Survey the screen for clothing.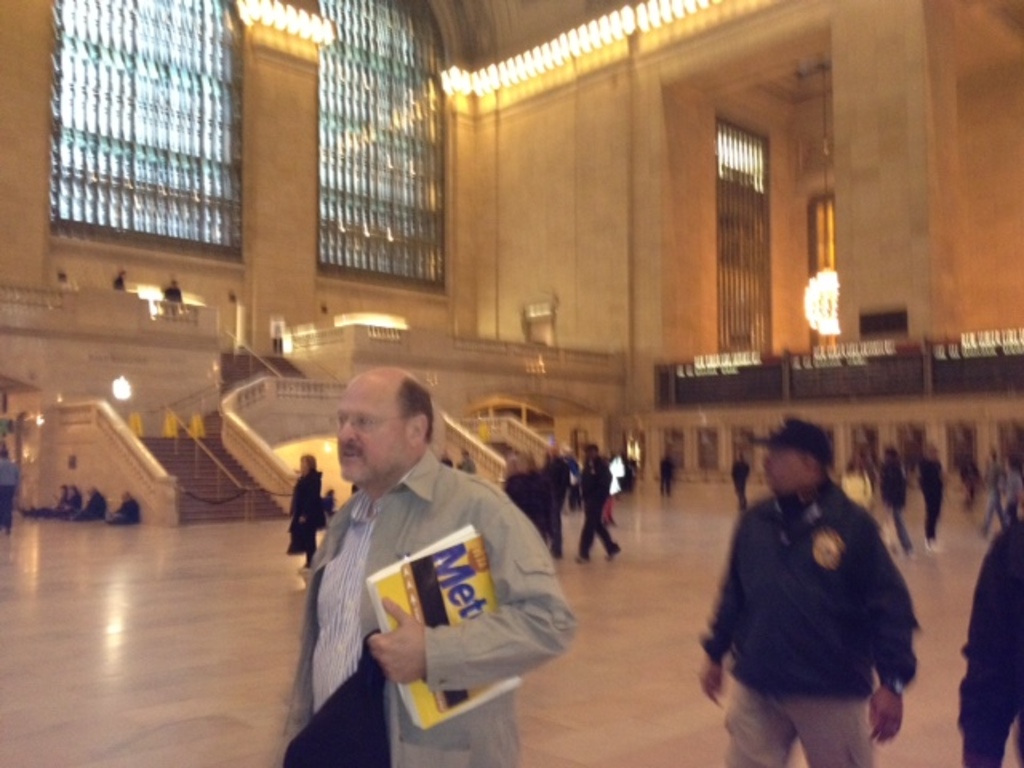
Survey found: (704,478,915,766).
